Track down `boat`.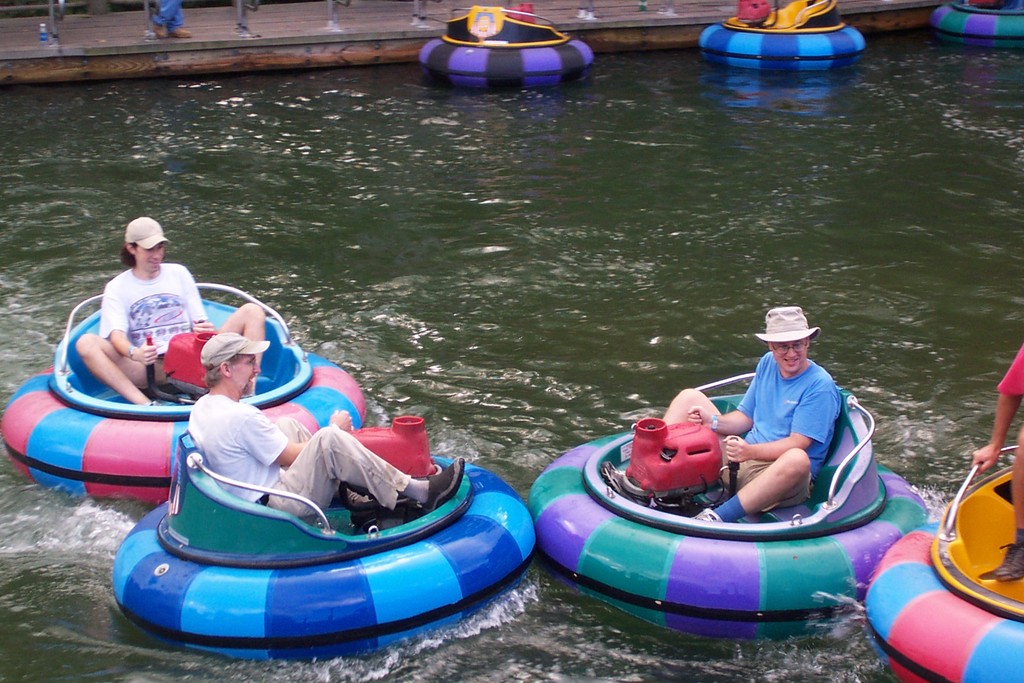
Tracked to x1=0, y1=283, x2=367, y2=500.
